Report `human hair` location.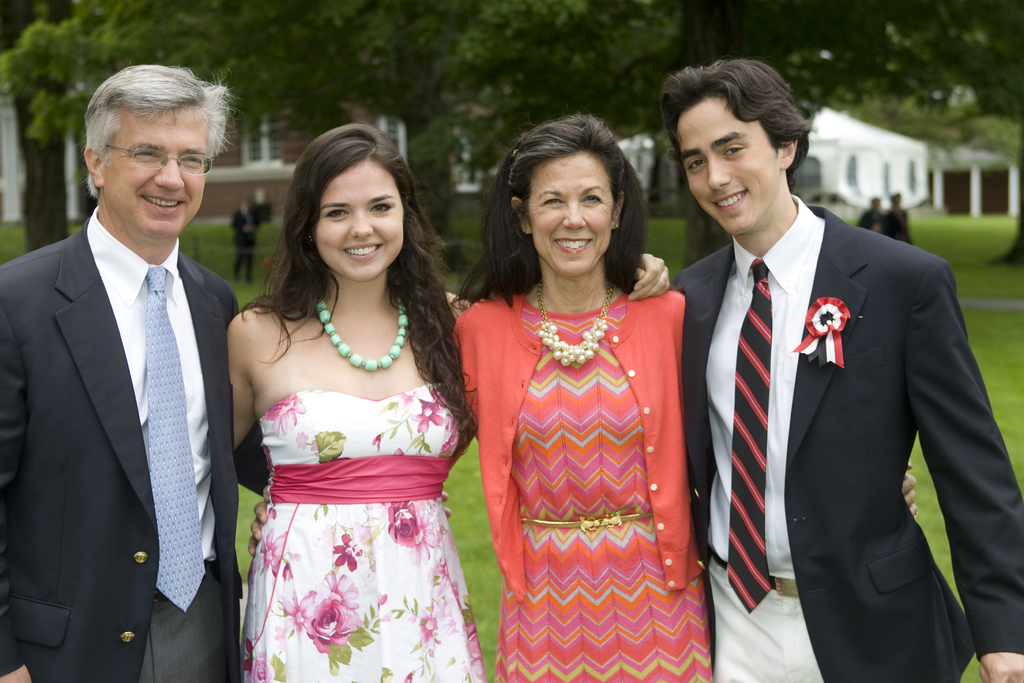
Report: [left=489, top=115, right=644, bottom=302].
